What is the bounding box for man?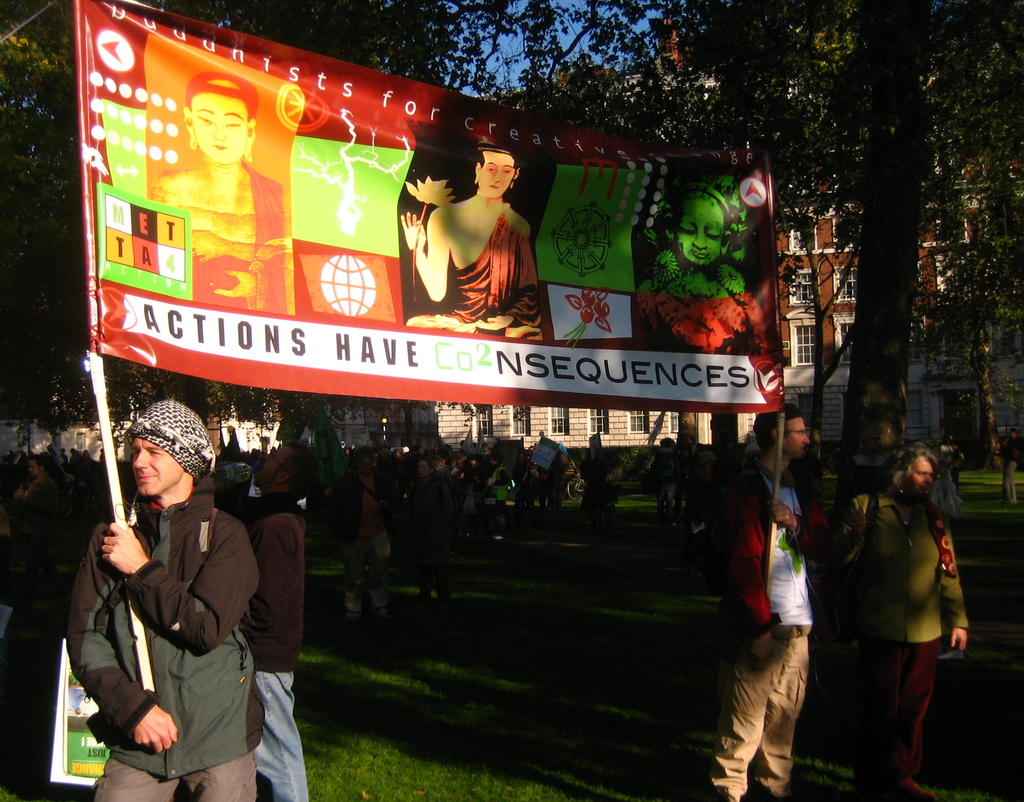
(398, 141, 544, 342).
